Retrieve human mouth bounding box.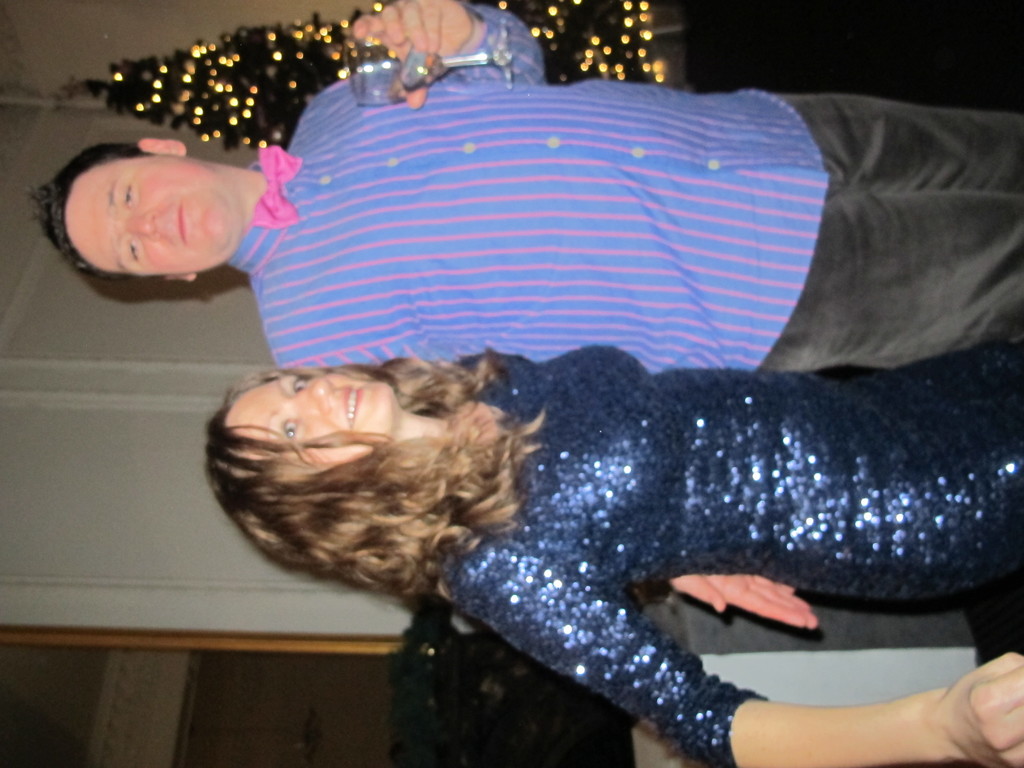
Bounding box: 179 203 188 242.
